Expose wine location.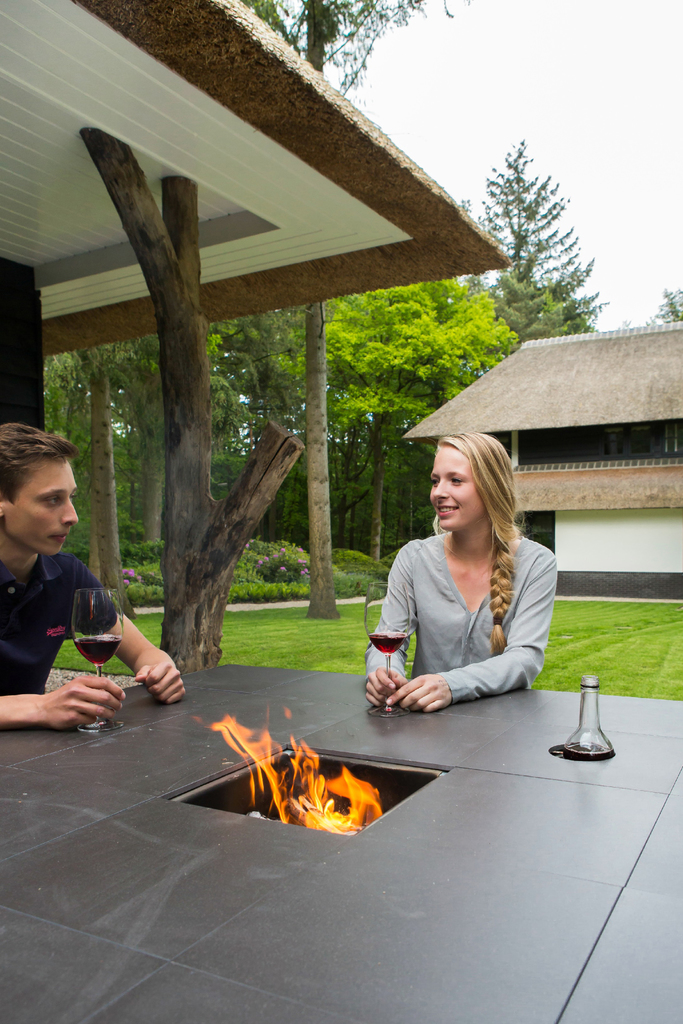
Exposed at box(73, 633, 120, 666).
